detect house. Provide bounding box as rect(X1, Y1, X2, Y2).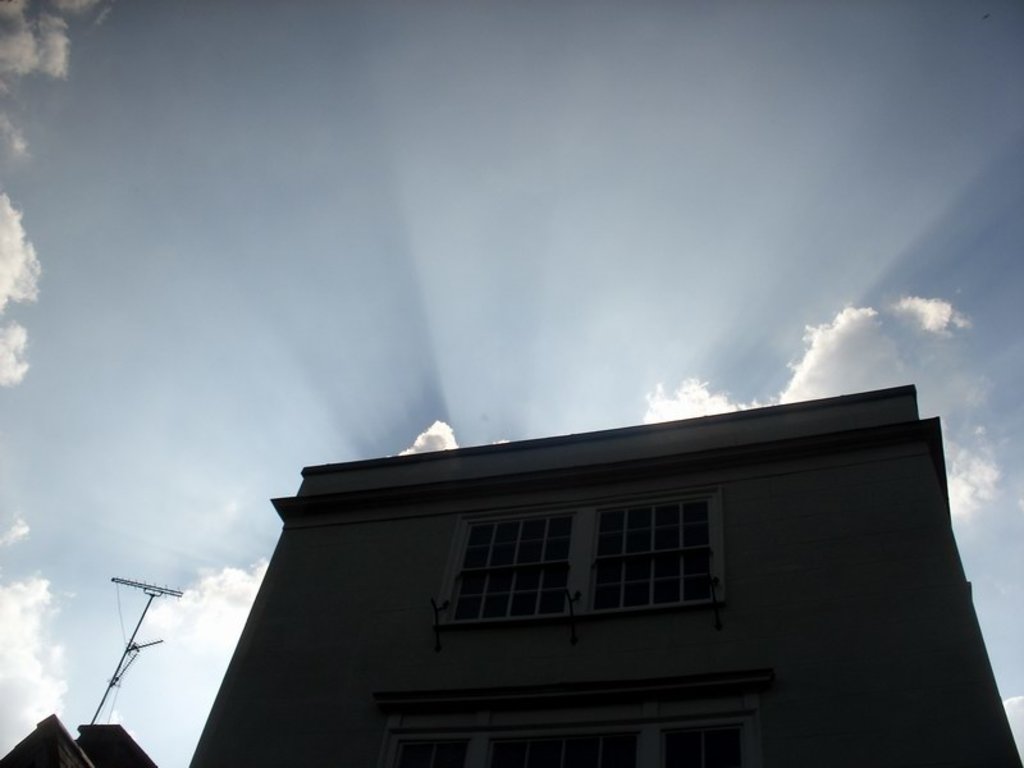
rect(183, 380, 1023, 767).
